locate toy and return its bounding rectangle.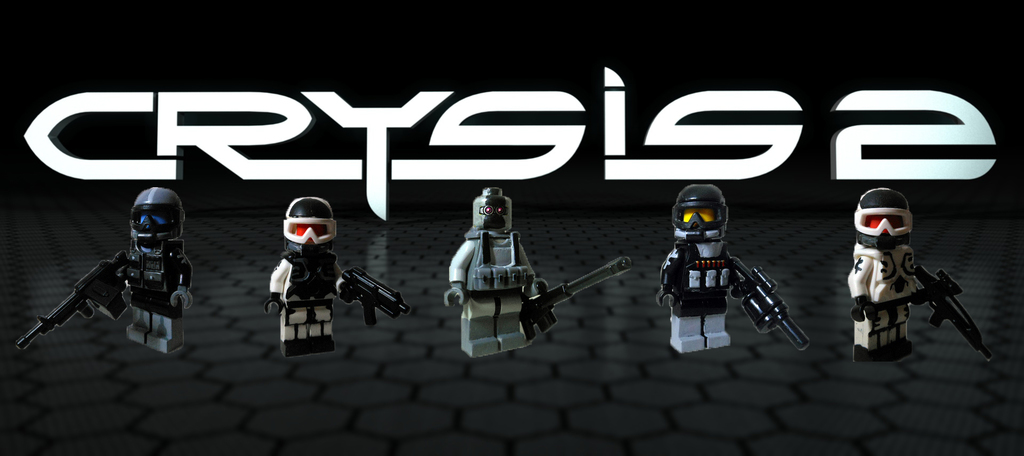
crop(657, 182, 800, 352).
